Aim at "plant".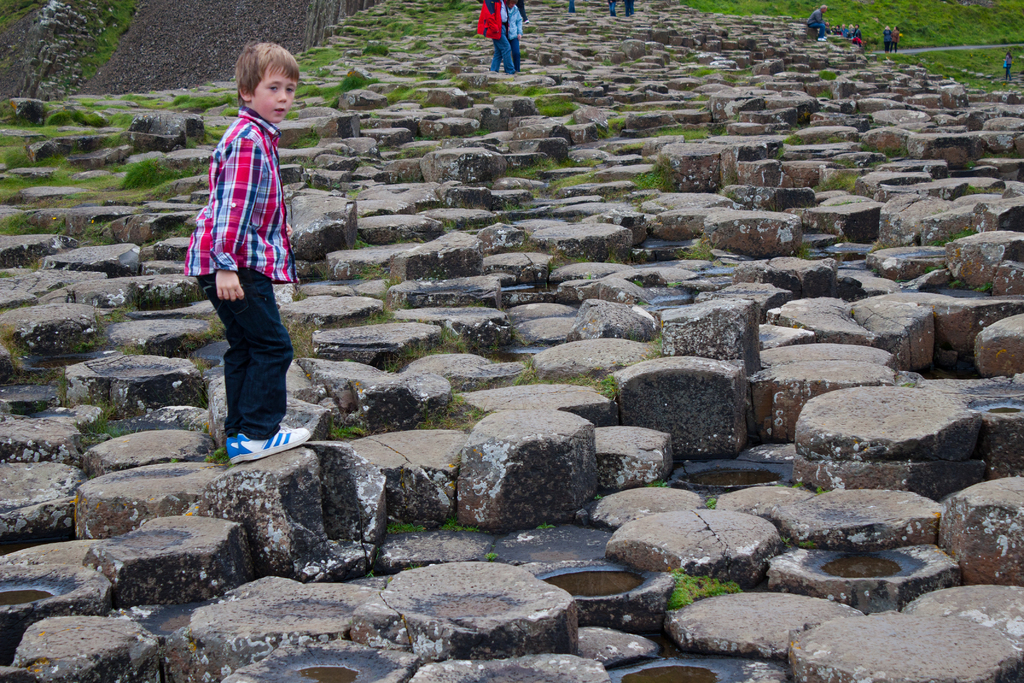
Aimed at <region>786, 130, 804, 145</region>.
